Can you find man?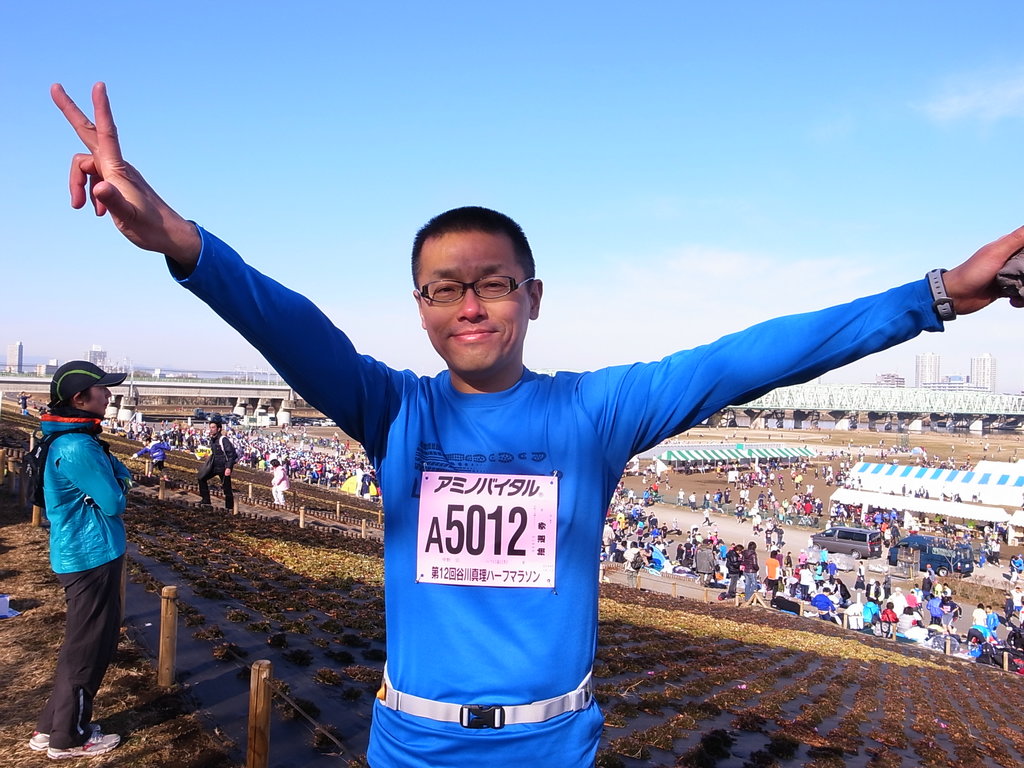
Yes, bounding box: rect(940, 586, 958, 613).
